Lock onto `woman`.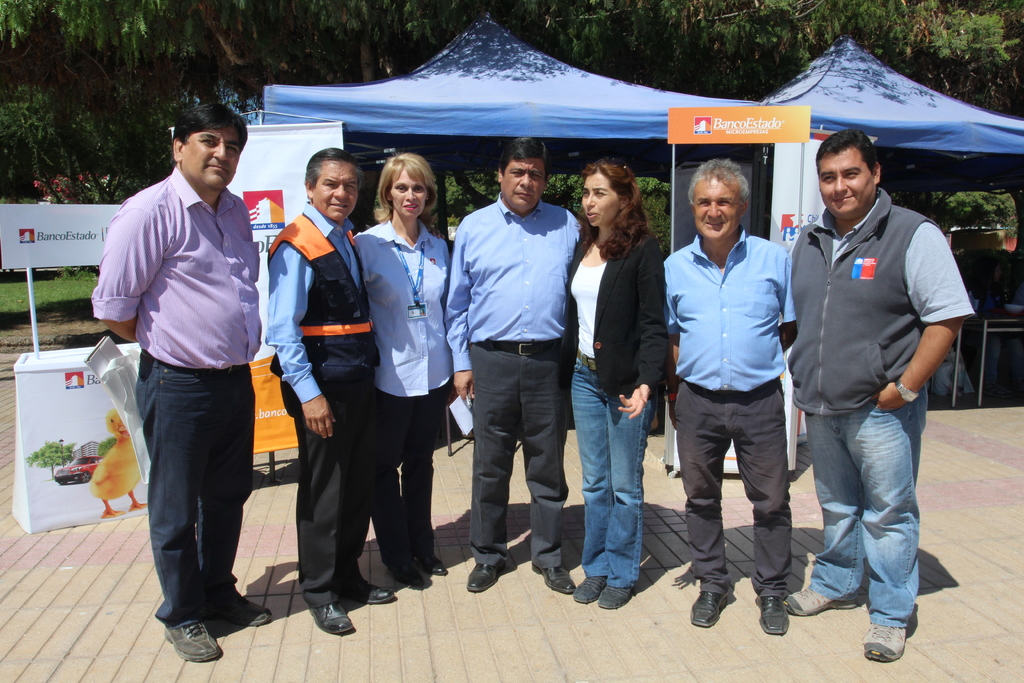
Locked: [x1=321, y1=135, x2=460, y2=637].
